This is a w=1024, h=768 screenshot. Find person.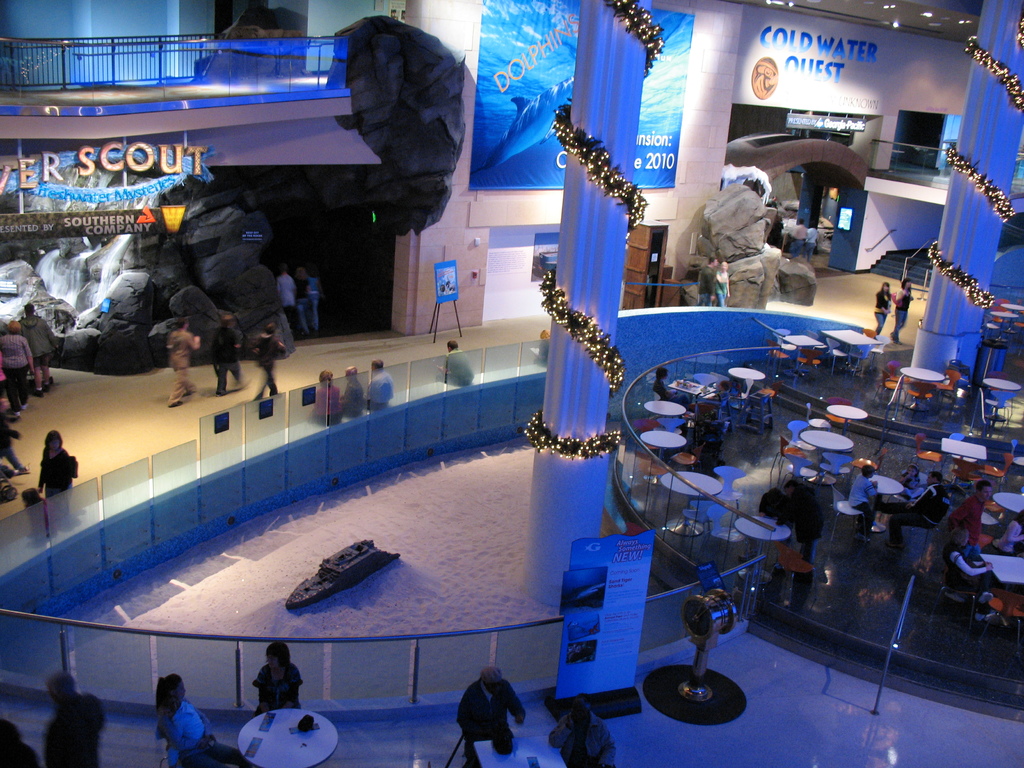
Bounding box: (0,720,40,766).
